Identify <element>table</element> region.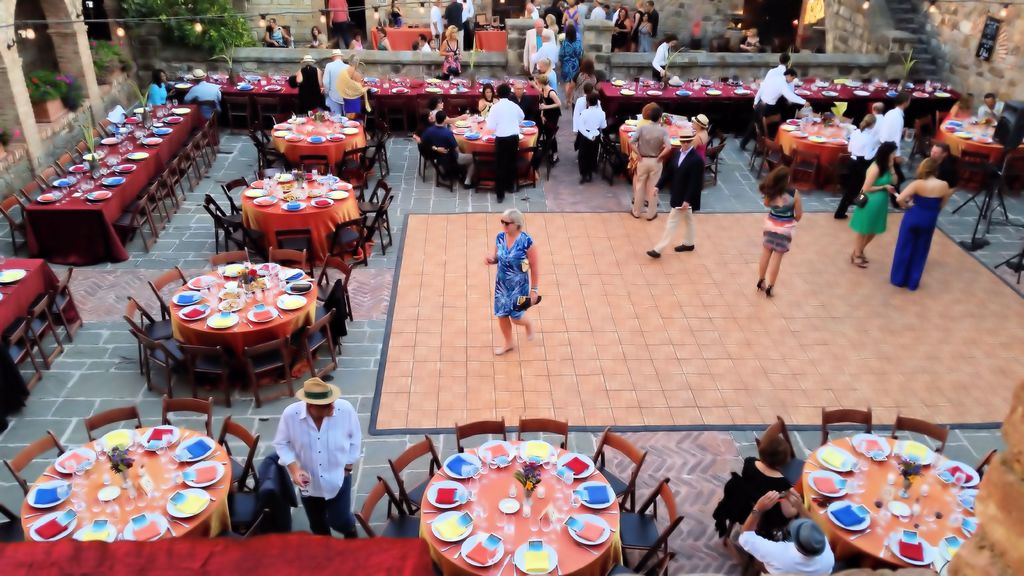
Region: <region>618, 115, 697, 164</region>.
